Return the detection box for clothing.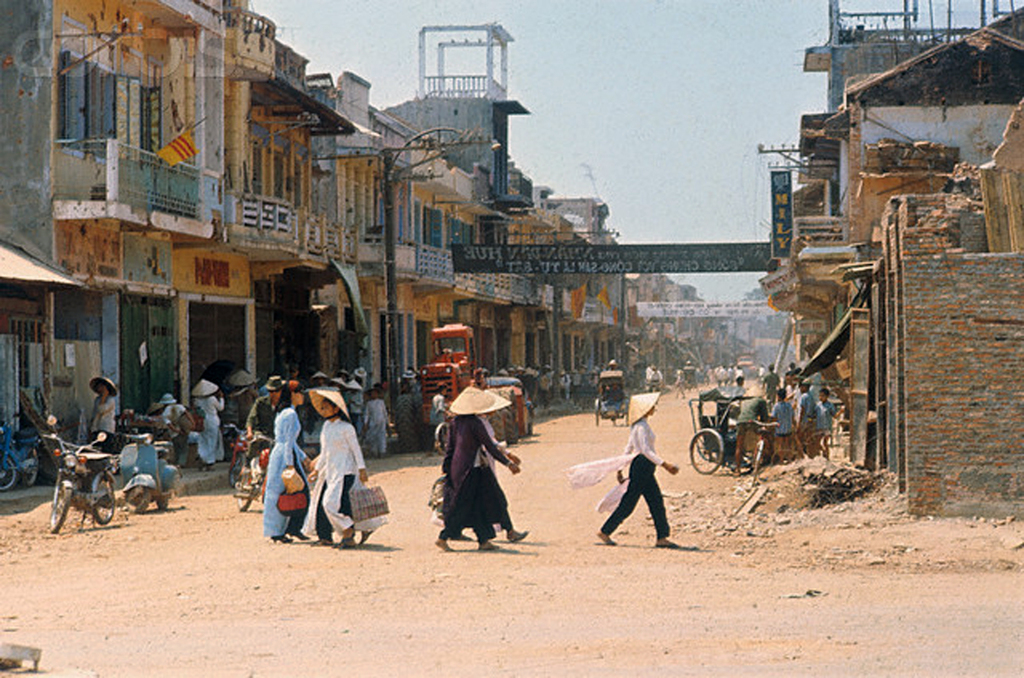
[348,389,363,415].
